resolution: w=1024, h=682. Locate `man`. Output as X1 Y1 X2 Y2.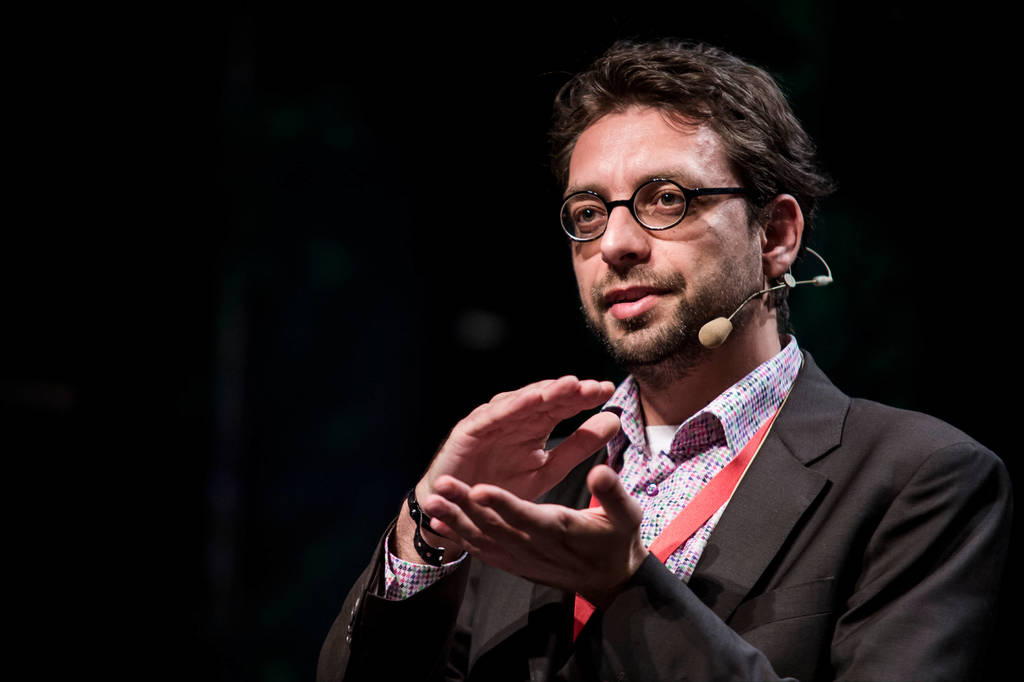
319 40 1023 681.
